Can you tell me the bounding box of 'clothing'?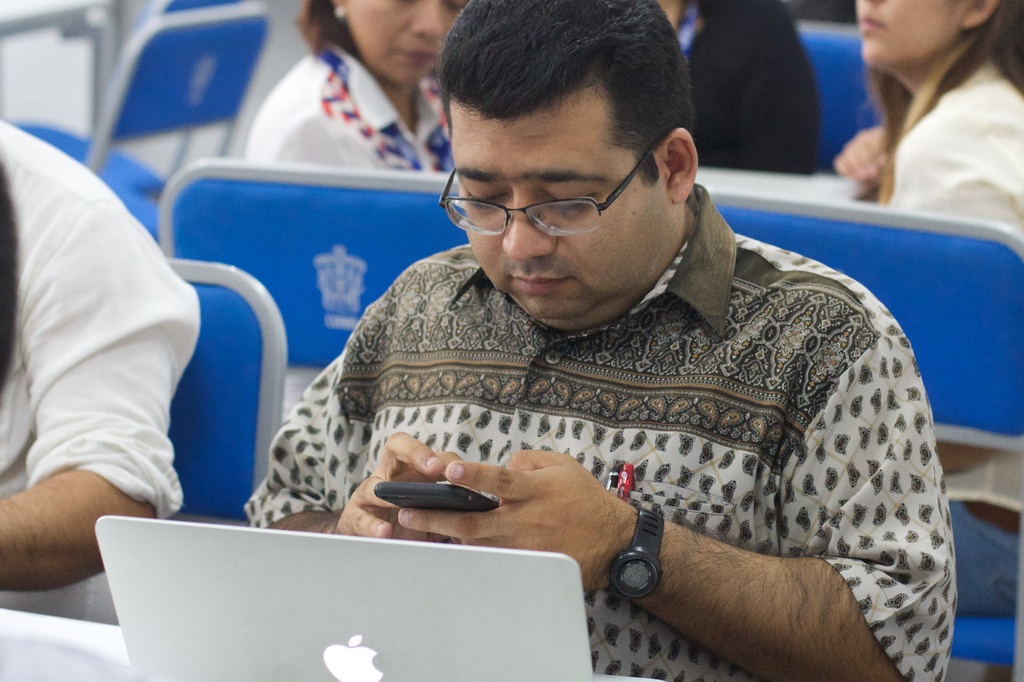
BBox(673, 0, 819, 178).
